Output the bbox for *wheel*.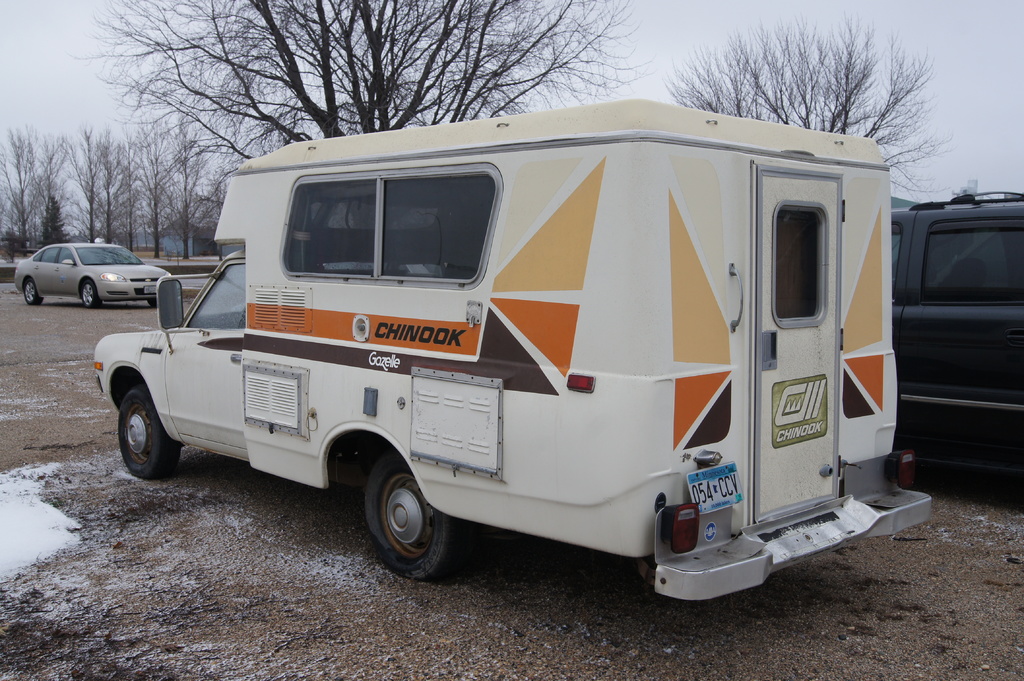
x1=115 y1=382 x2=180 y2=481.
